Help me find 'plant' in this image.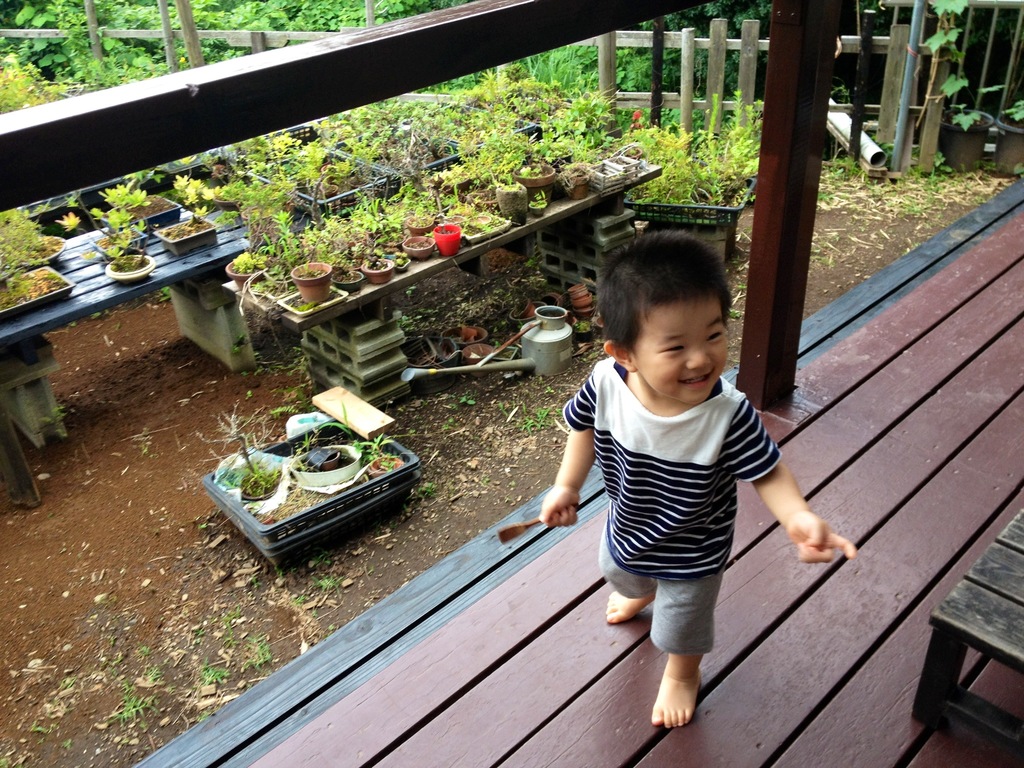
Found it: box=[38, 720, 56, 733].
